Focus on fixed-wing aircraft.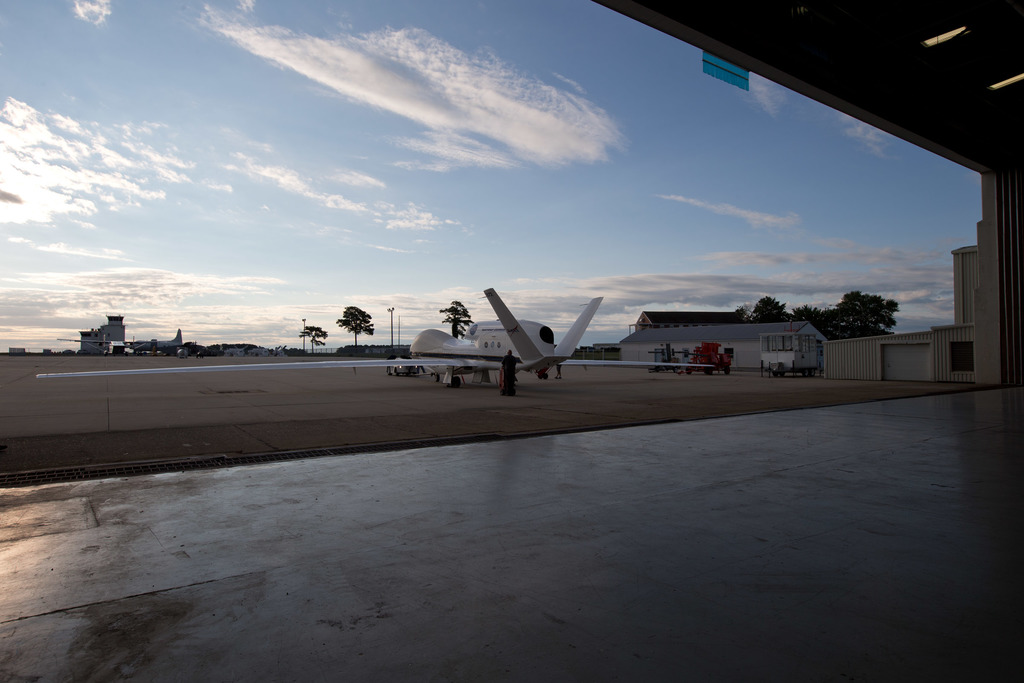
Focused at 33:283:719:386.
